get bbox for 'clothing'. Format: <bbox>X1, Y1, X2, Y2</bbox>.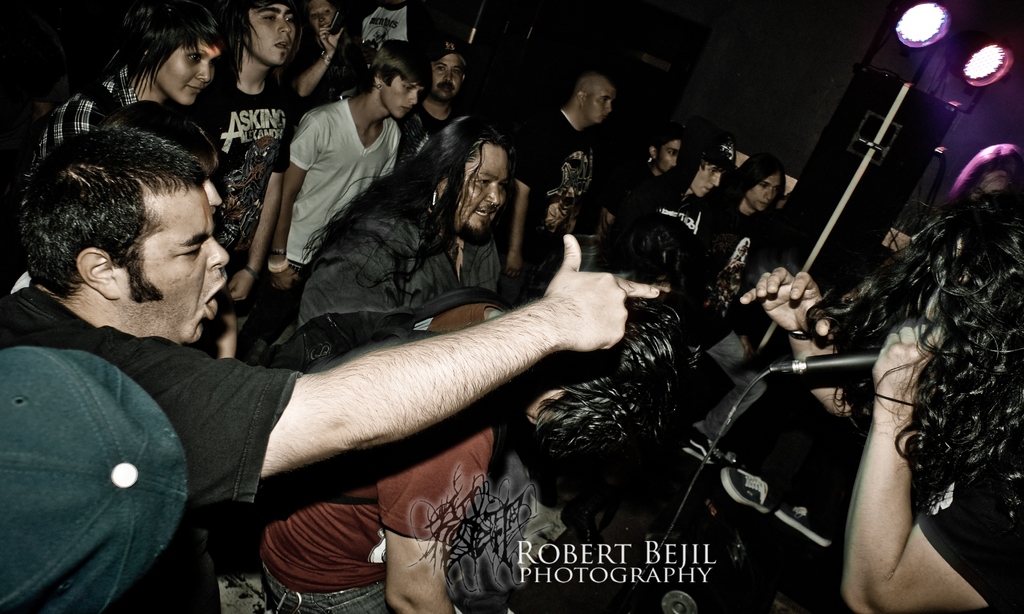
<bbox>0, 277, 295, 613</bbox>.
